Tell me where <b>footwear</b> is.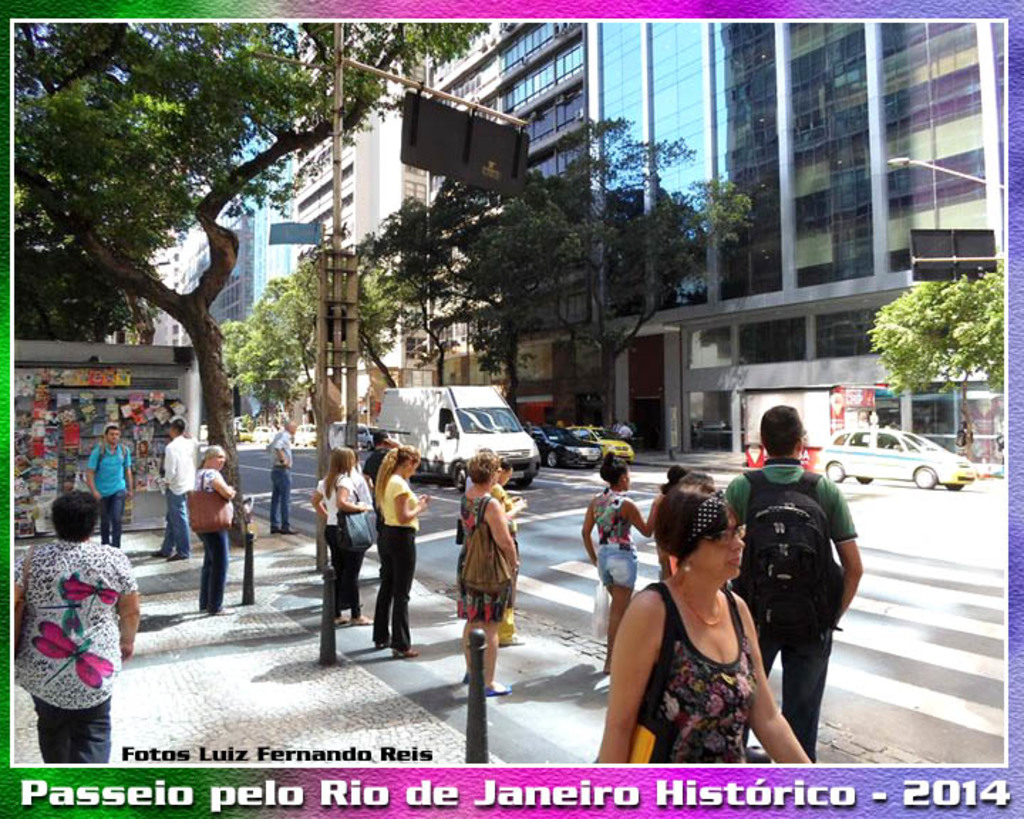
<b>footwear</b> is at l=356, t=617, r=375, b=630.
